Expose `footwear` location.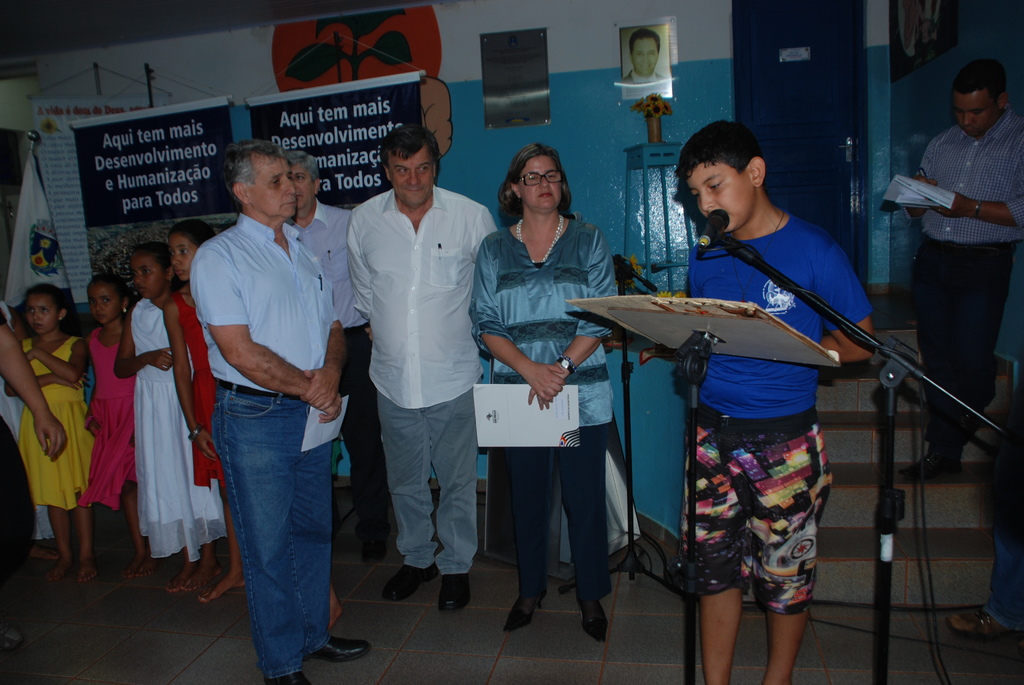
Exposed at box(433, 578, 476, 618).
